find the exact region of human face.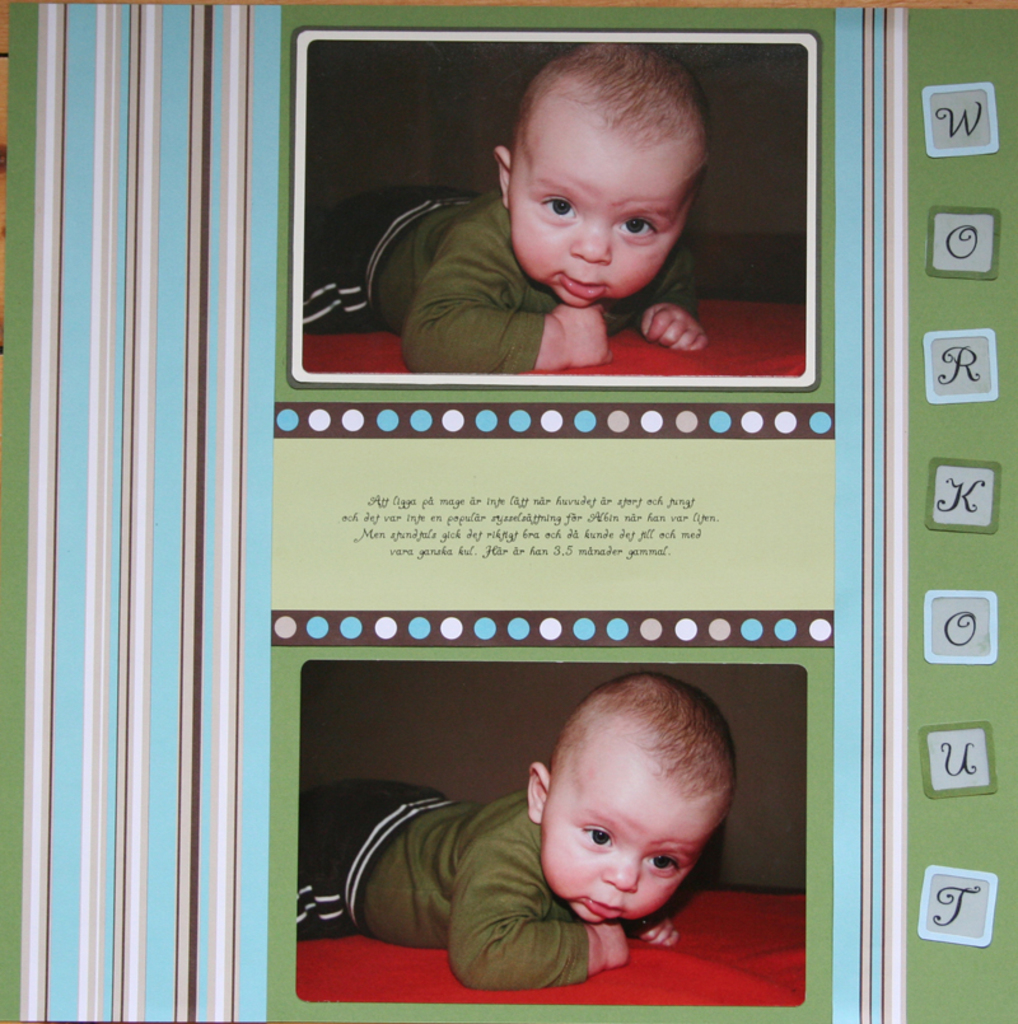
Exact region: 508, 117, 700, 309.
